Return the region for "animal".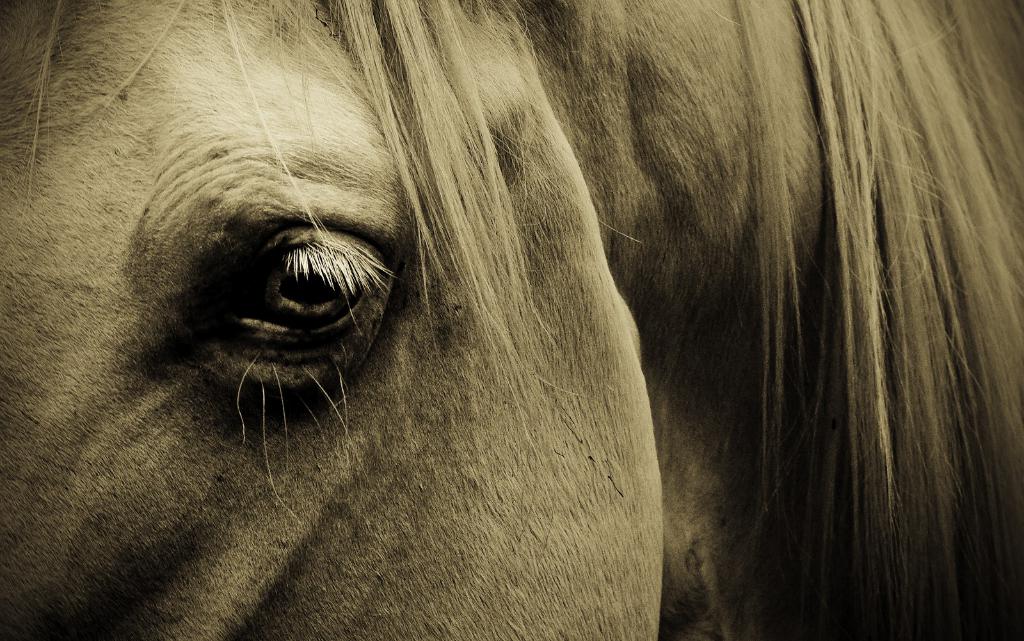
0,0,1023,640.
